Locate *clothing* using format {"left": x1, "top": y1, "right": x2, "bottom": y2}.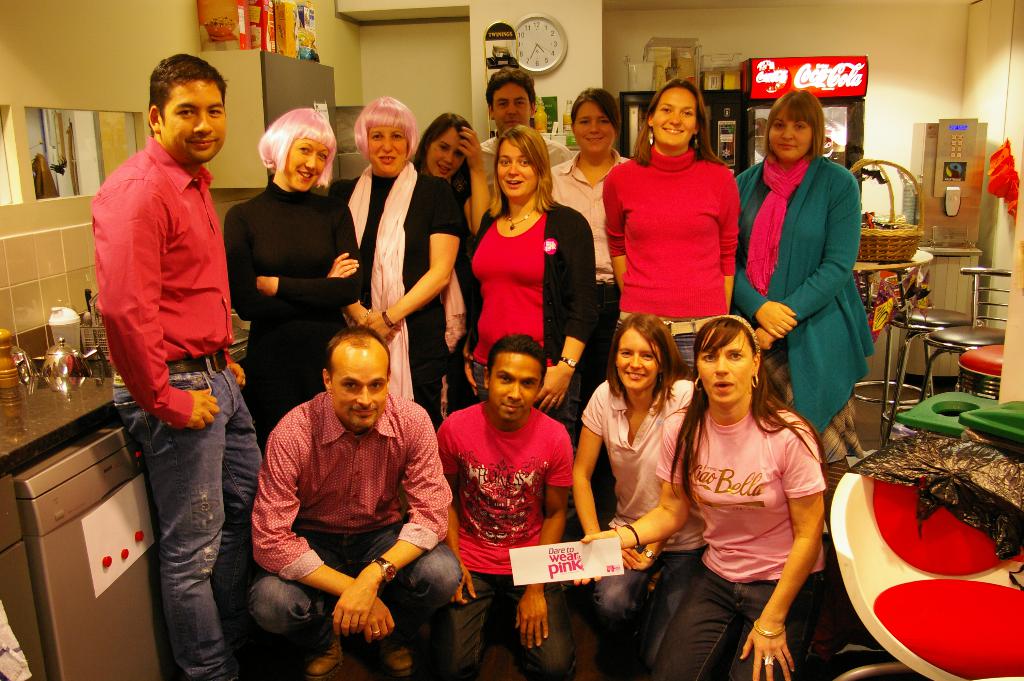
{"left": 436, "top": 395, "right": 580, "bottom": 680}.
